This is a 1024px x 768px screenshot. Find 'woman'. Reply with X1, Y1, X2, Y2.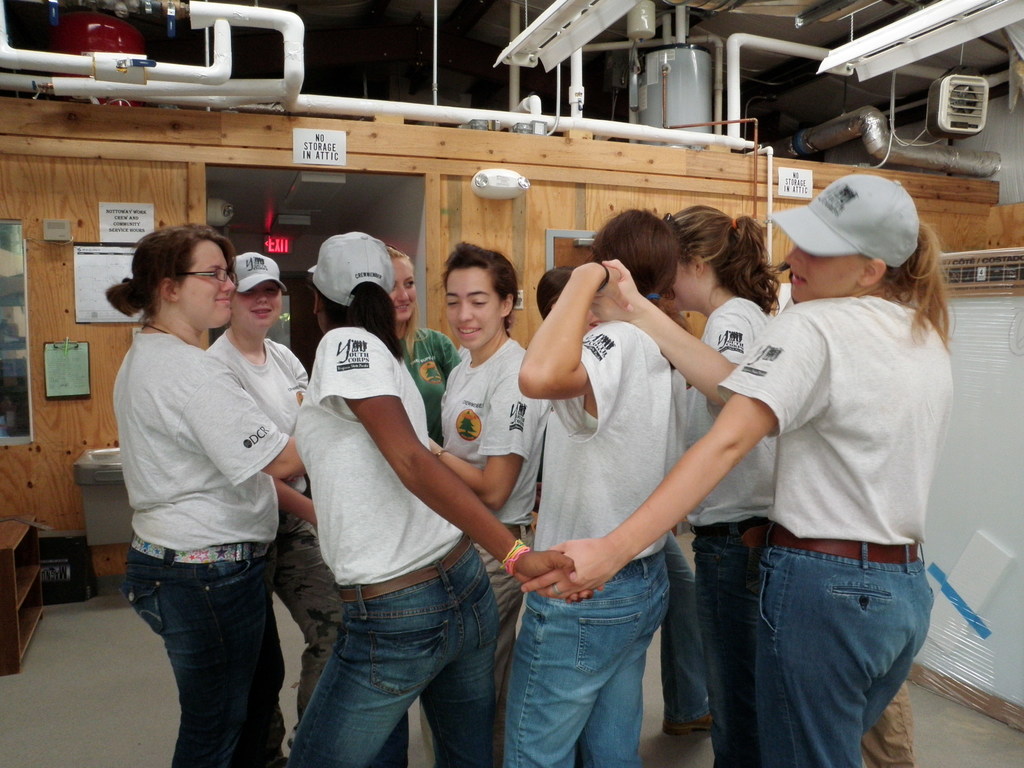
509, 216, 678, 764.
